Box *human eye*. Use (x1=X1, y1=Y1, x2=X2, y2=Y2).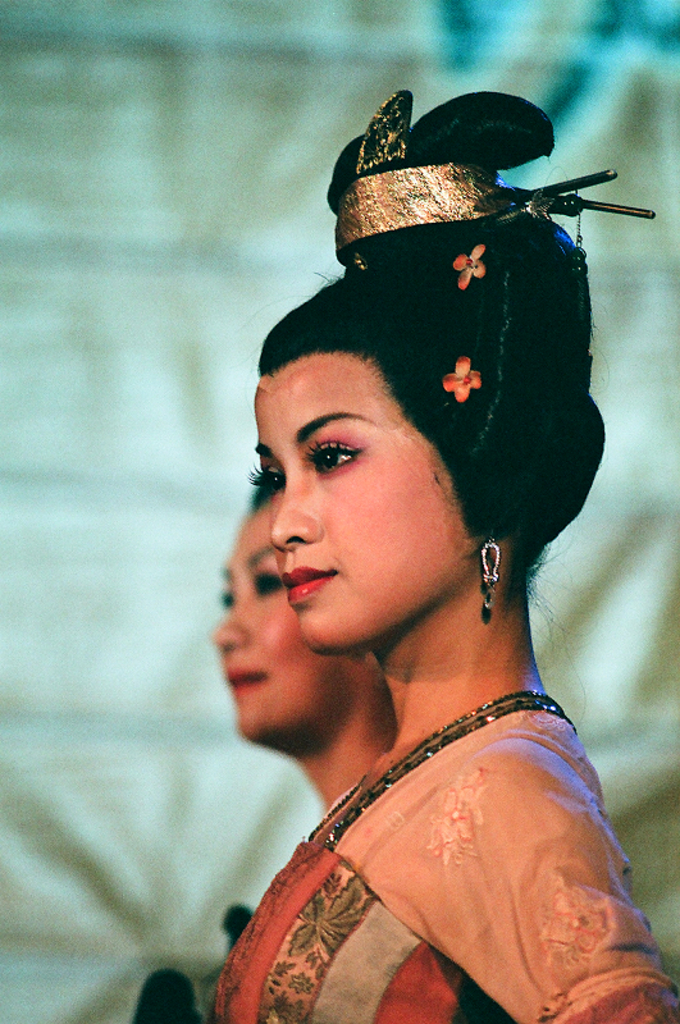
(x1=305, y1=419, x2=401, y2=484).
